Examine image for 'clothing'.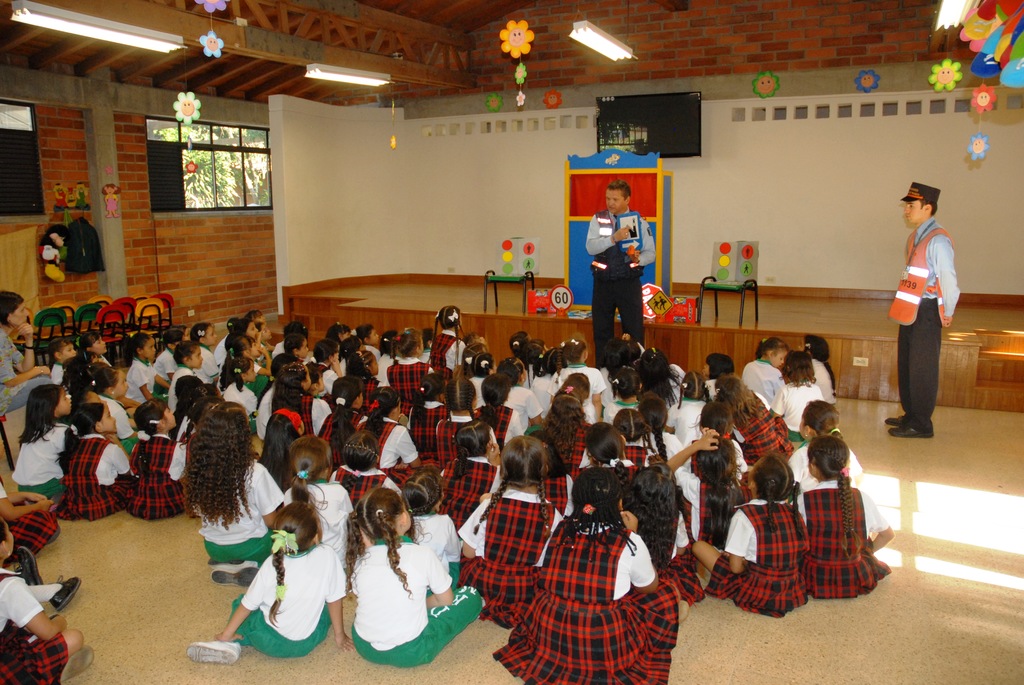
Examination result: bbox(604, 400, 641, 425).
